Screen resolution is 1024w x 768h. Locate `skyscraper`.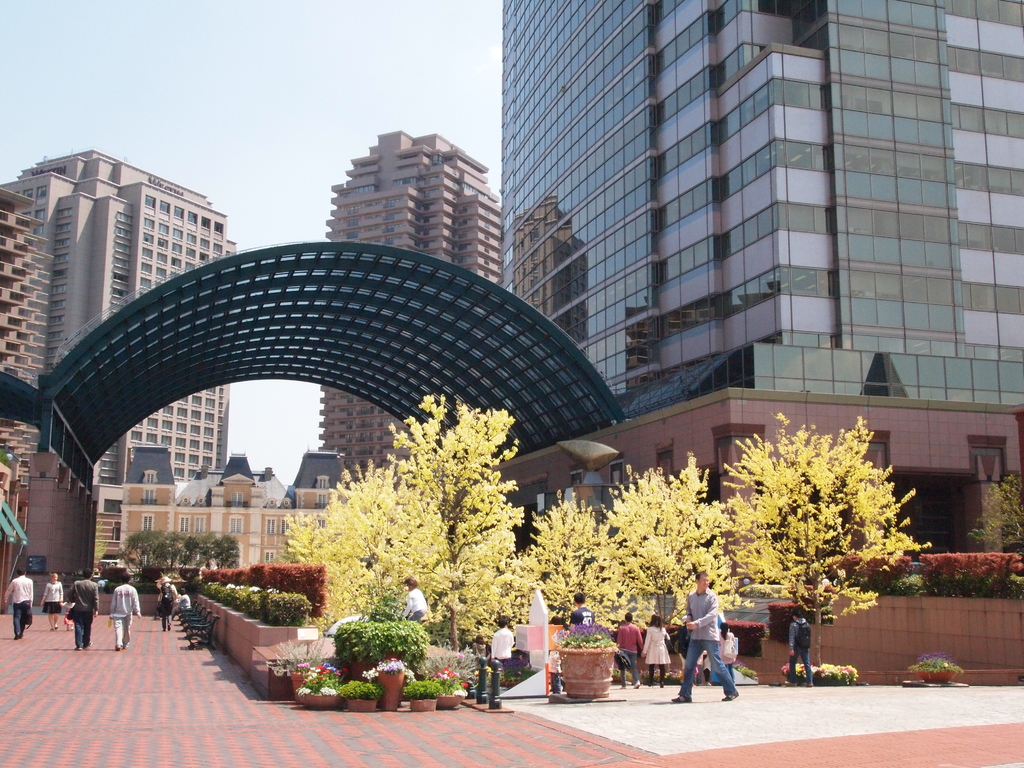
x1=0 y1=154 x2=237 y2=579.
